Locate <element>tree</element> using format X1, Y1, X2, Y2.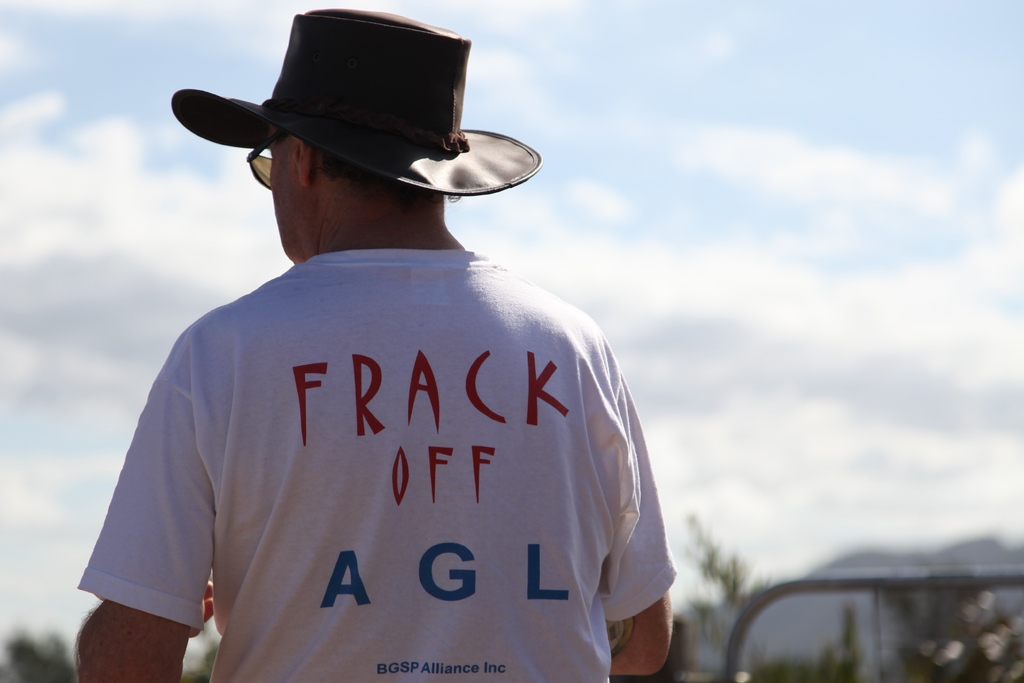
698, 584, 883, 682.
